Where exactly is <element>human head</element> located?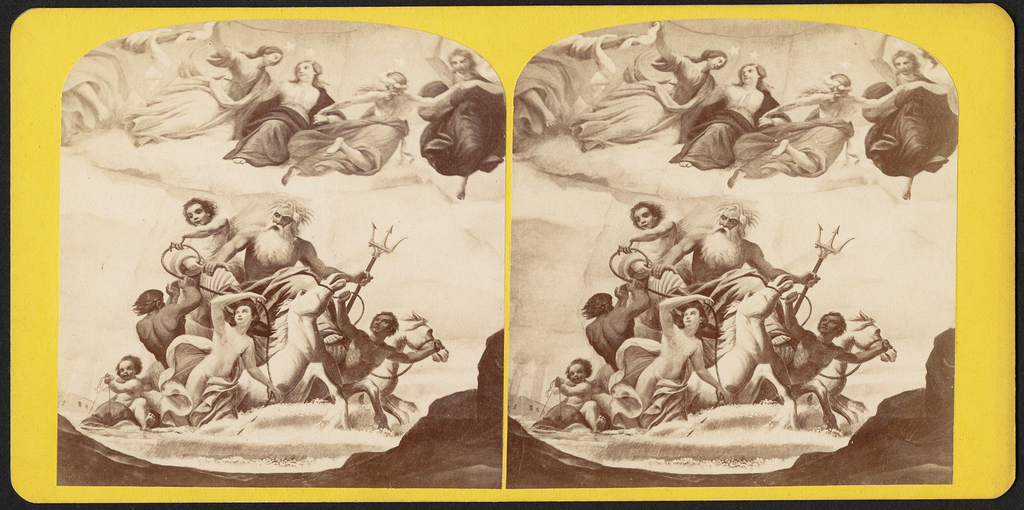
Its bounding box is bbox=(816, 310, 845, 336).
